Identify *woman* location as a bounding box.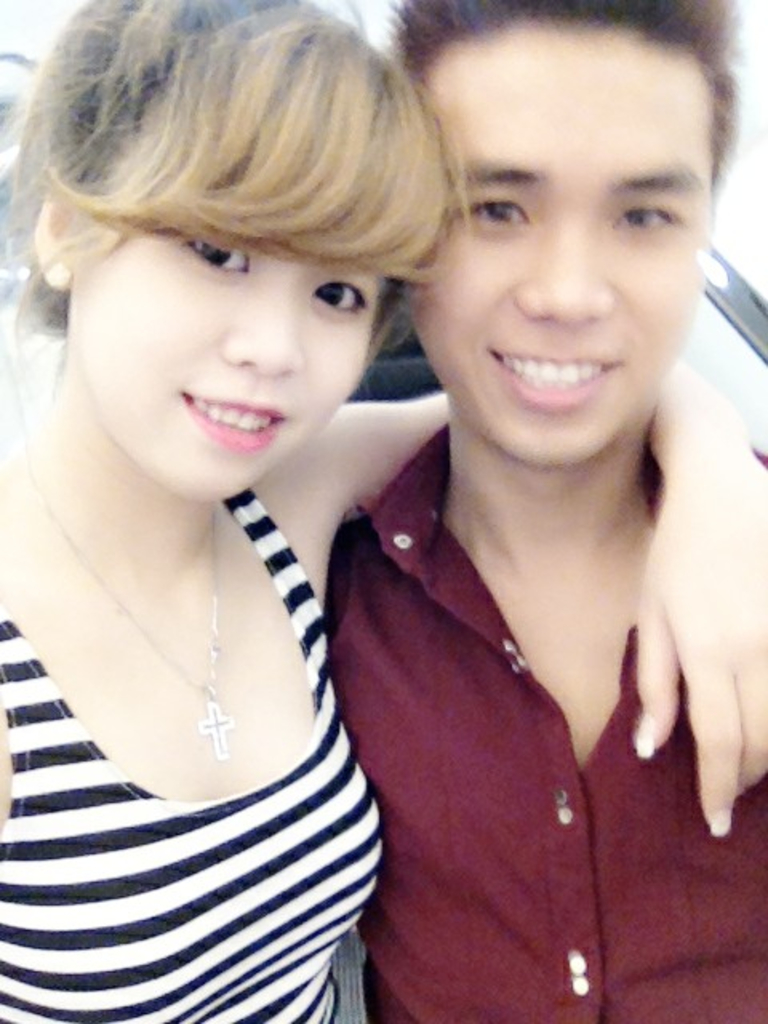
bbox=[0, 0, 766, 1022].
